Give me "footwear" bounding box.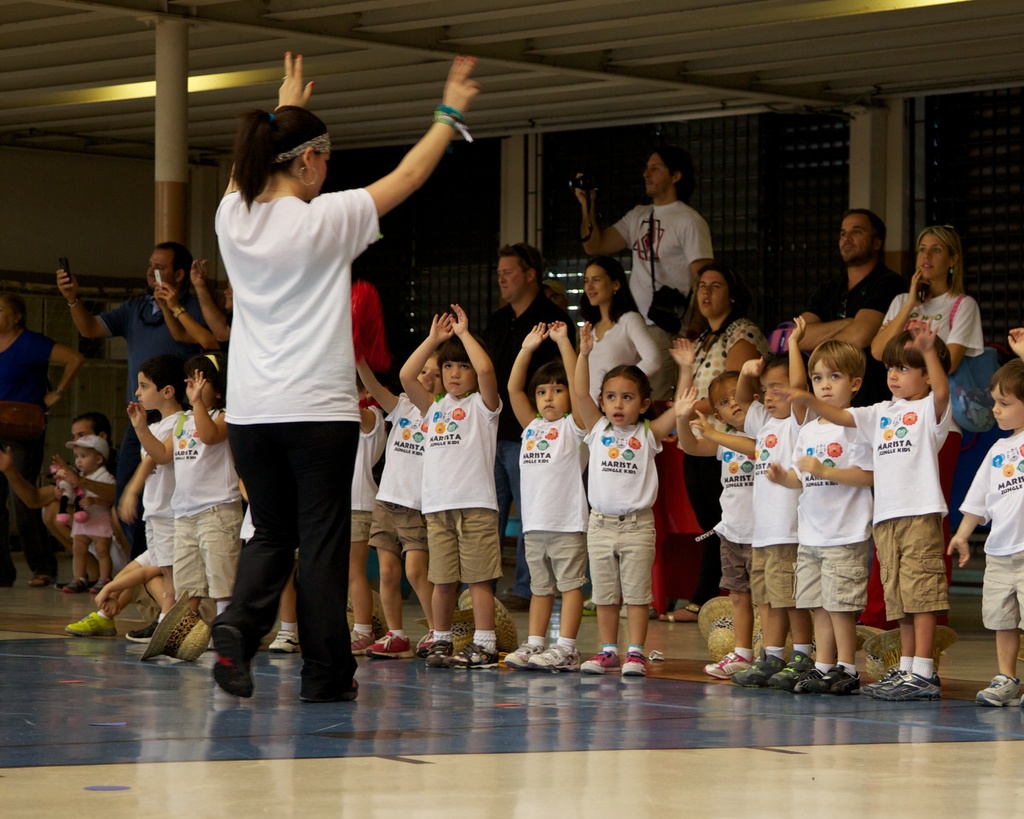
<box>811,665,860,692</box>.
